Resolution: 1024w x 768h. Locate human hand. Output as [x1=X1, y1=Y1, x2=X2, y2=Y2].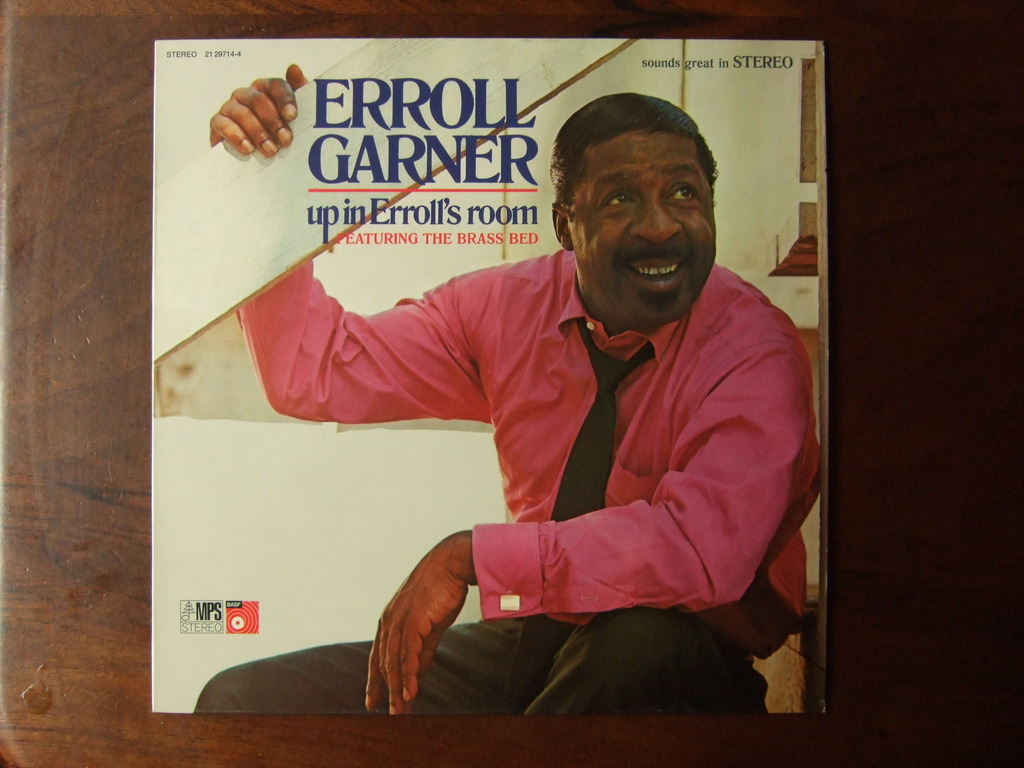
[x1=358, y1=536, x2=491, y2=704].
